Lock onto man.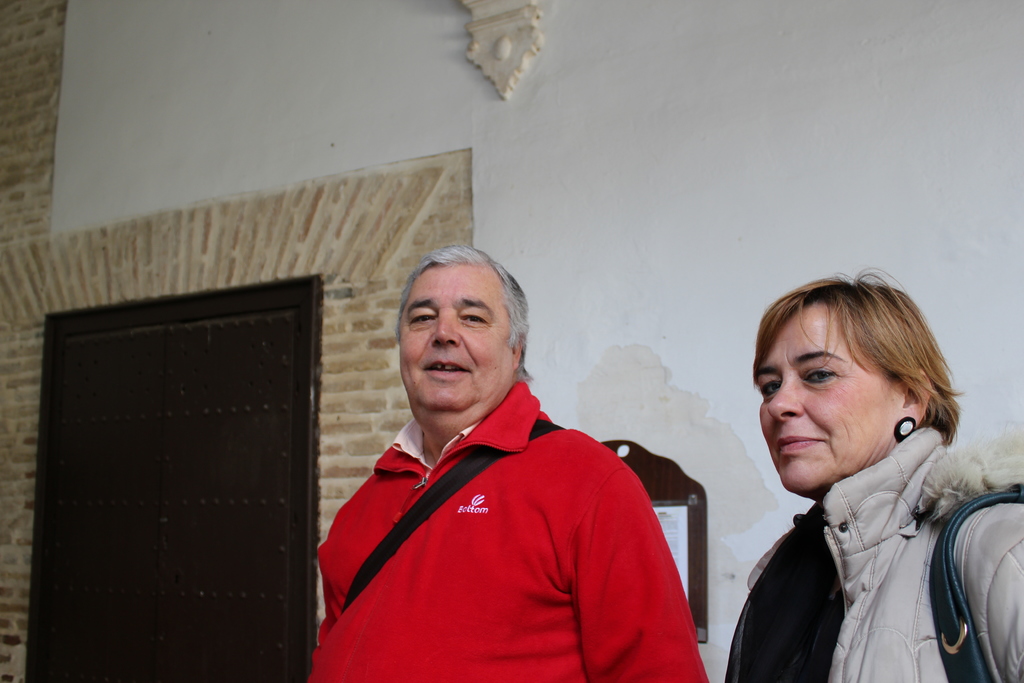
Locked: select_region(305, 248, 708, 666).
